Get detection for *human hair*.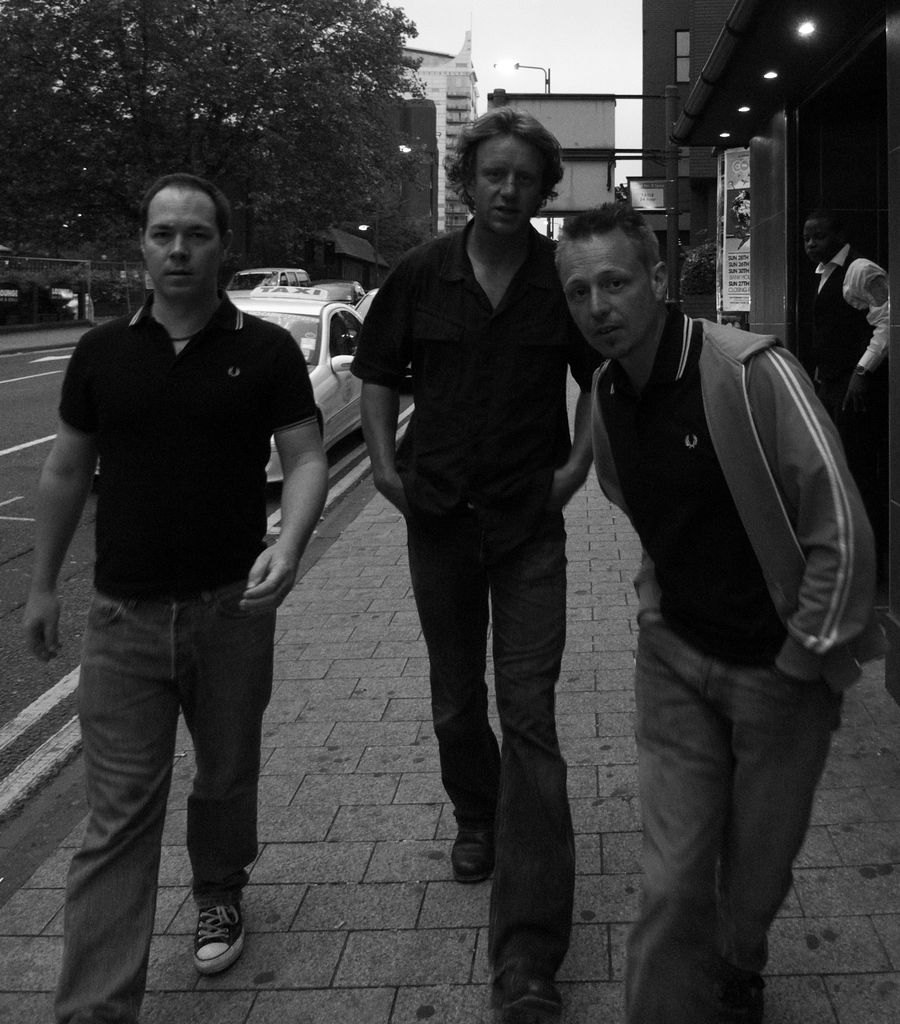
Detection: 133, 170, 236, 242.
